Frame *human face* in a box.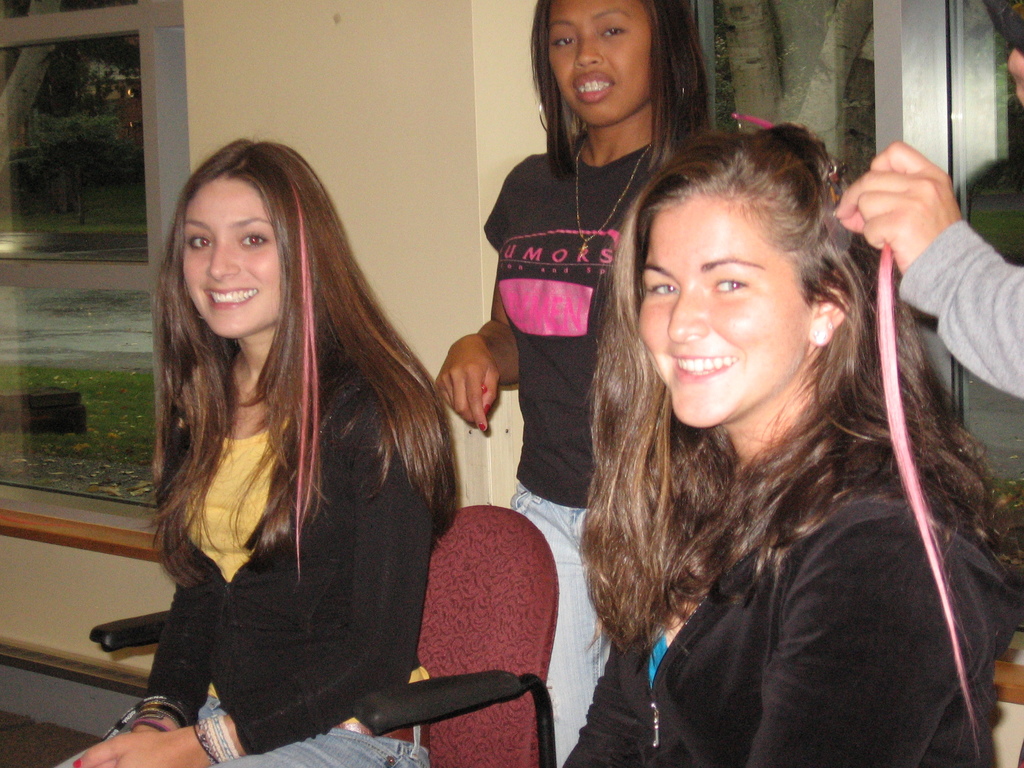
Rect(637, 189, 806, 426).
